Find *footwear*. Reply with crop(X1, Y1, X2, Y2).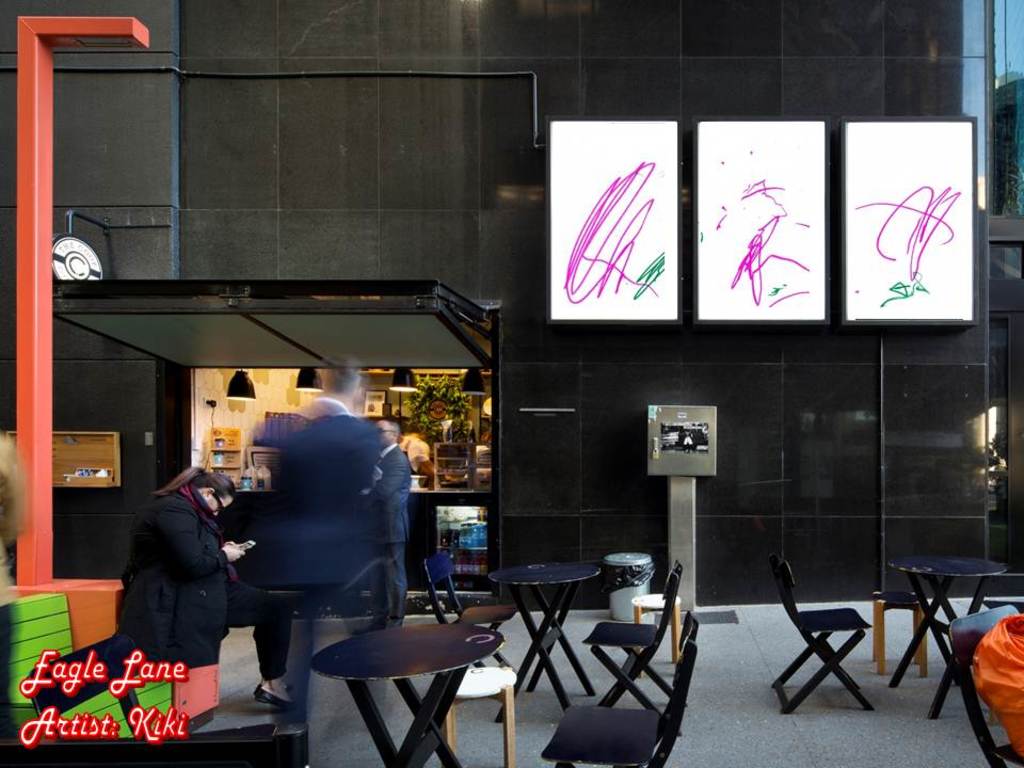
crop(251, 687, 295, 715).
